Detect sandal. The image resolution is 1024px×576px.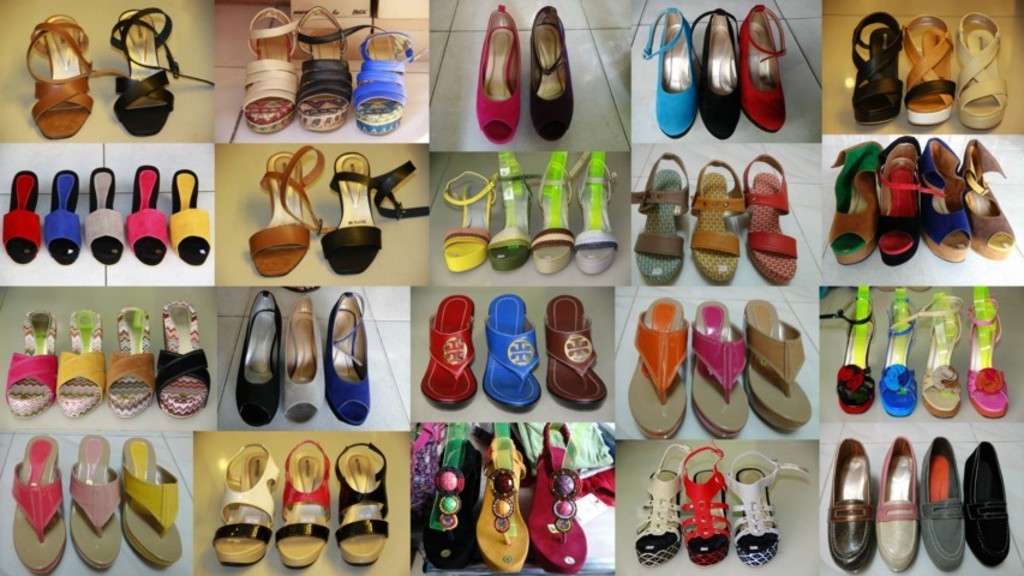
box=[956, 136, 1022, 262].
